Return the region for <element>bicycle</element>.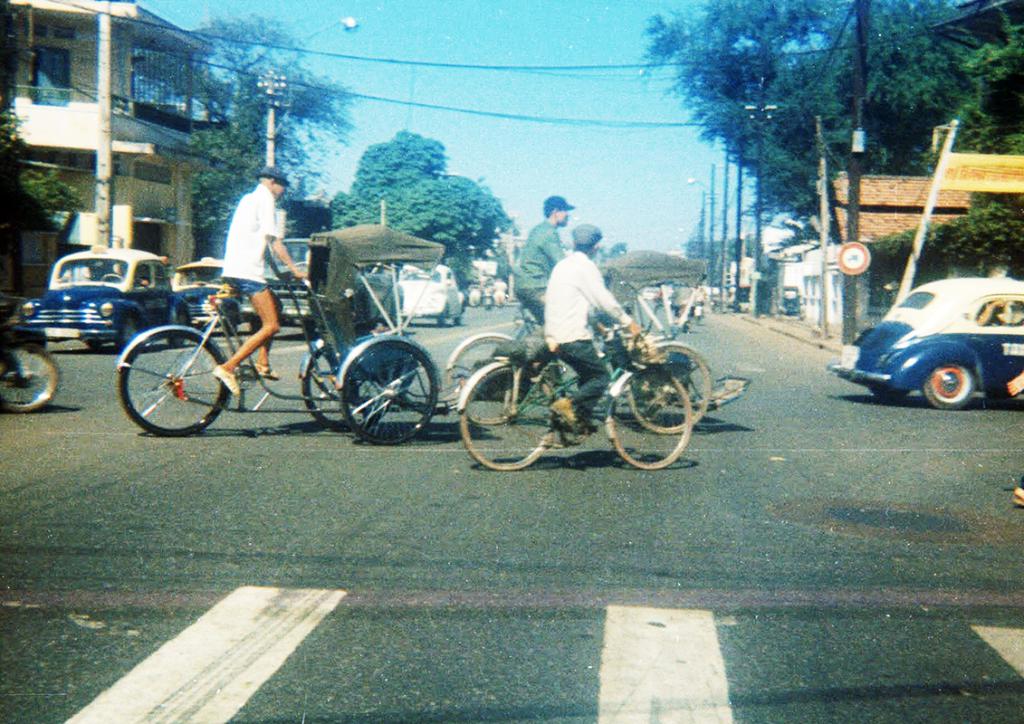
(105, 297, 436, 459).
